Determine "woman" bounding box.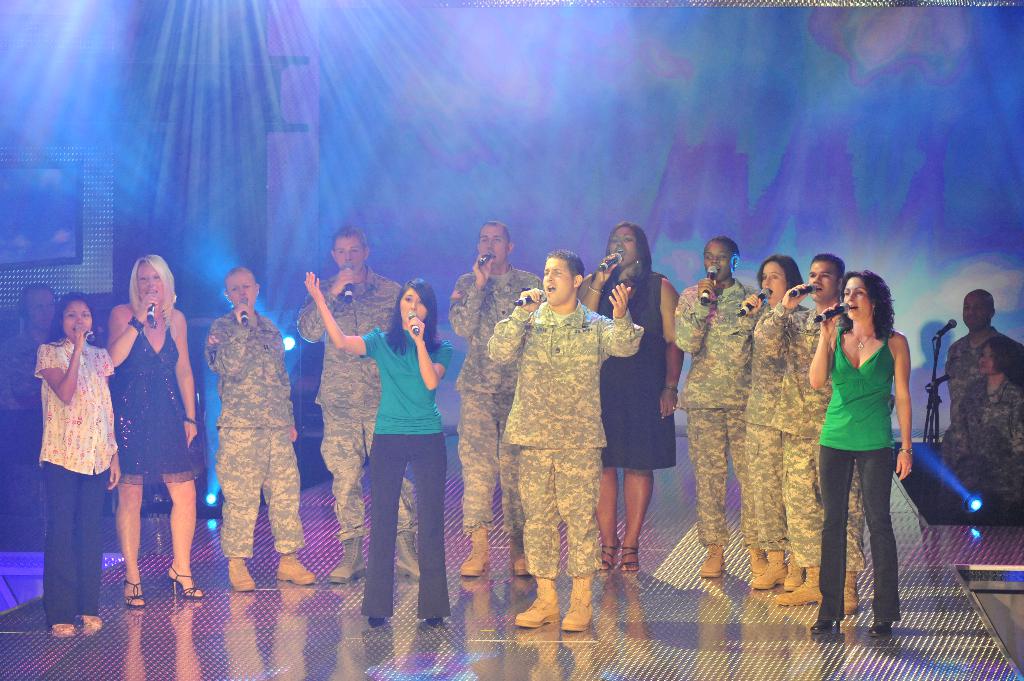
Determined: rect(577, 225, 676, 573).
